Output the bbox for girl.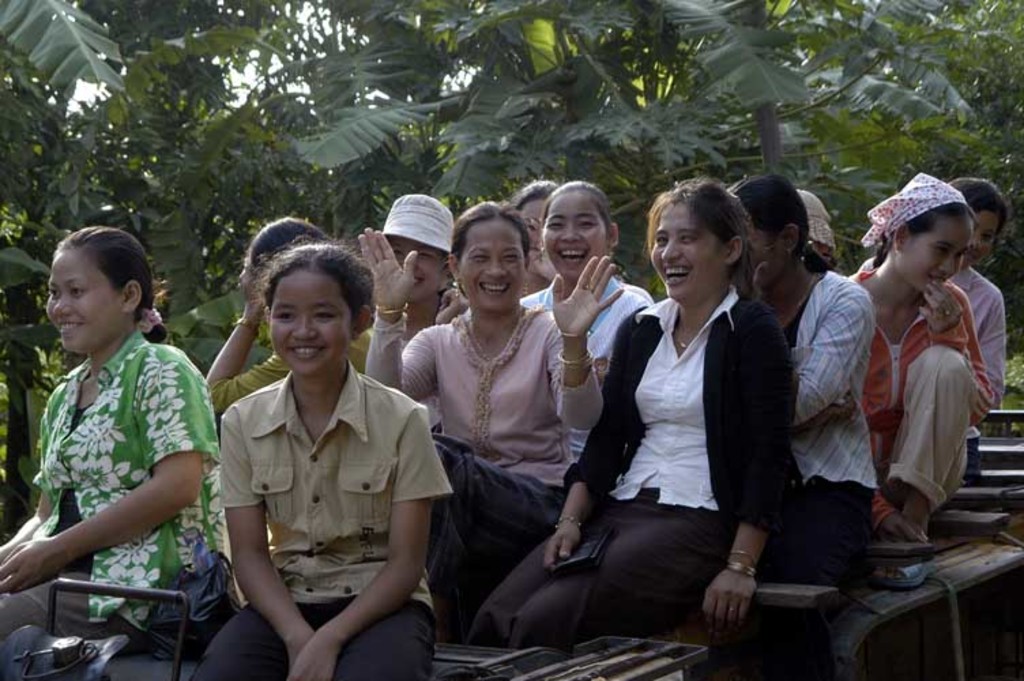
x1=219, y1=242, x2=453, y2=680.
